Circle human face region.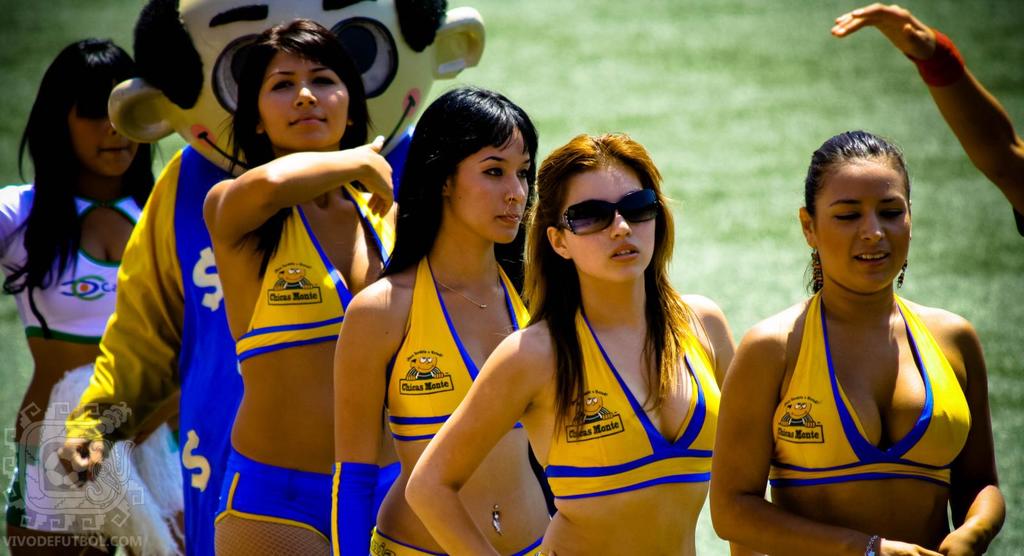
Region: bbox=(254, 52, 348, 147).
